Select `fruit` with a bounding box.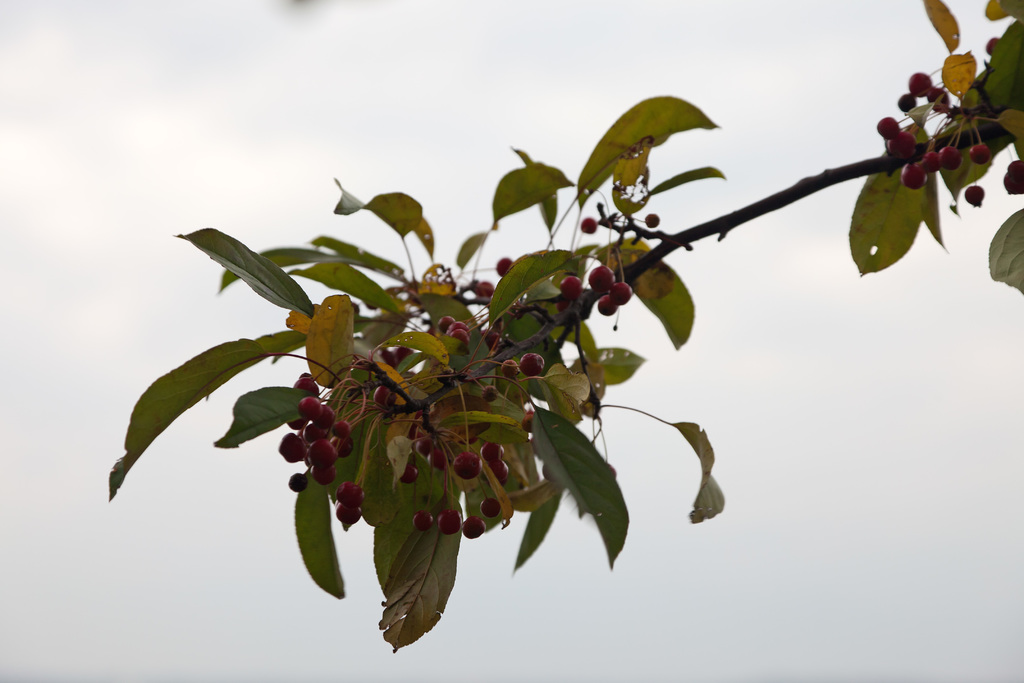
(x1=333, y1=477, x2=364, y2=508).
